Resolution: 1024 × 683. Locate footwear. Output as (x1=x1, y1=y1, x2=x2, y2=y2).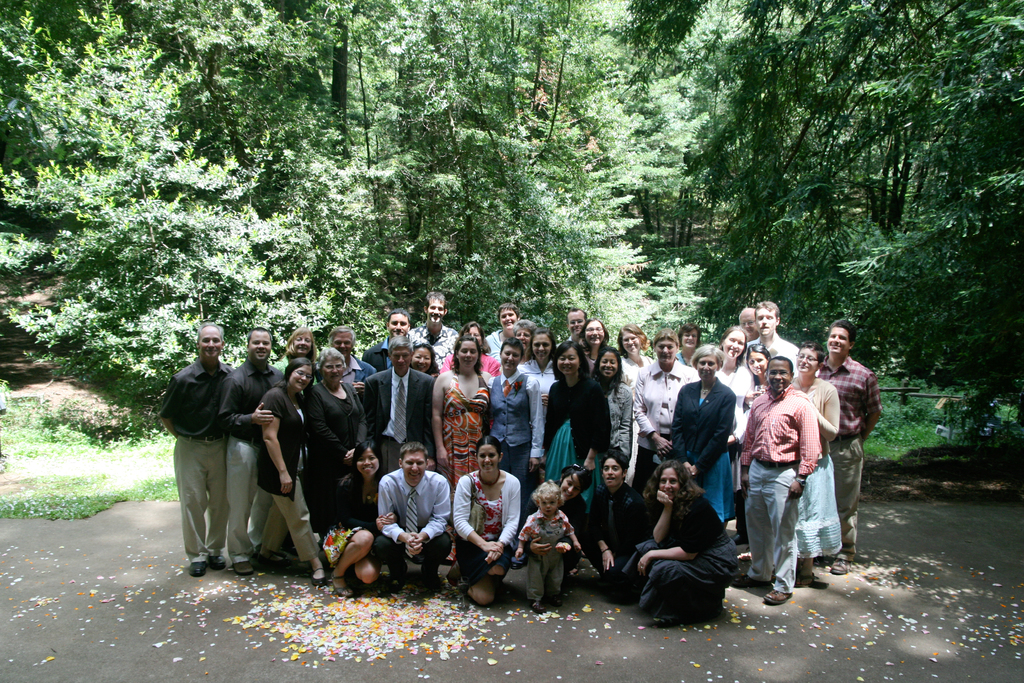
(x1=333, y1=576, x2=356, y2=600).
